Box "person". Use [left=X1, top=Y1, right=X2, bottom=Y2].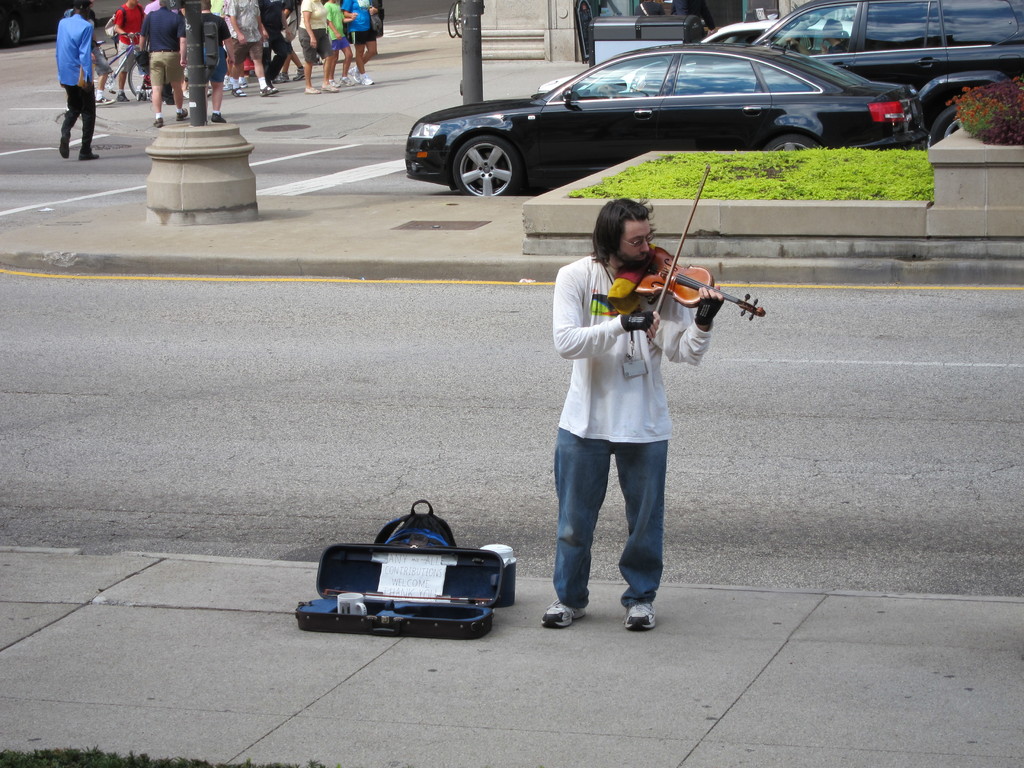
[left=147, top=0, right=182, bottom=124].
